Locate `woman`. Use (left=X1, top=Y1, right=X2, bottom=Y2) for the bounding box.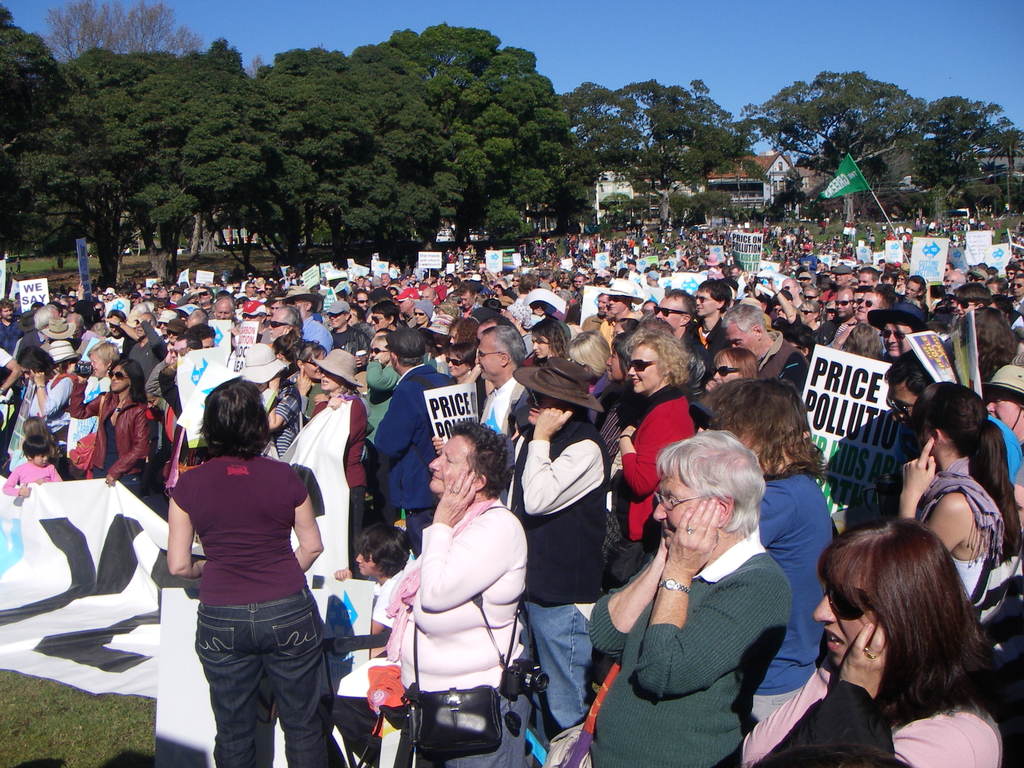
(left=301, top=346, right=376, bottom=563).
